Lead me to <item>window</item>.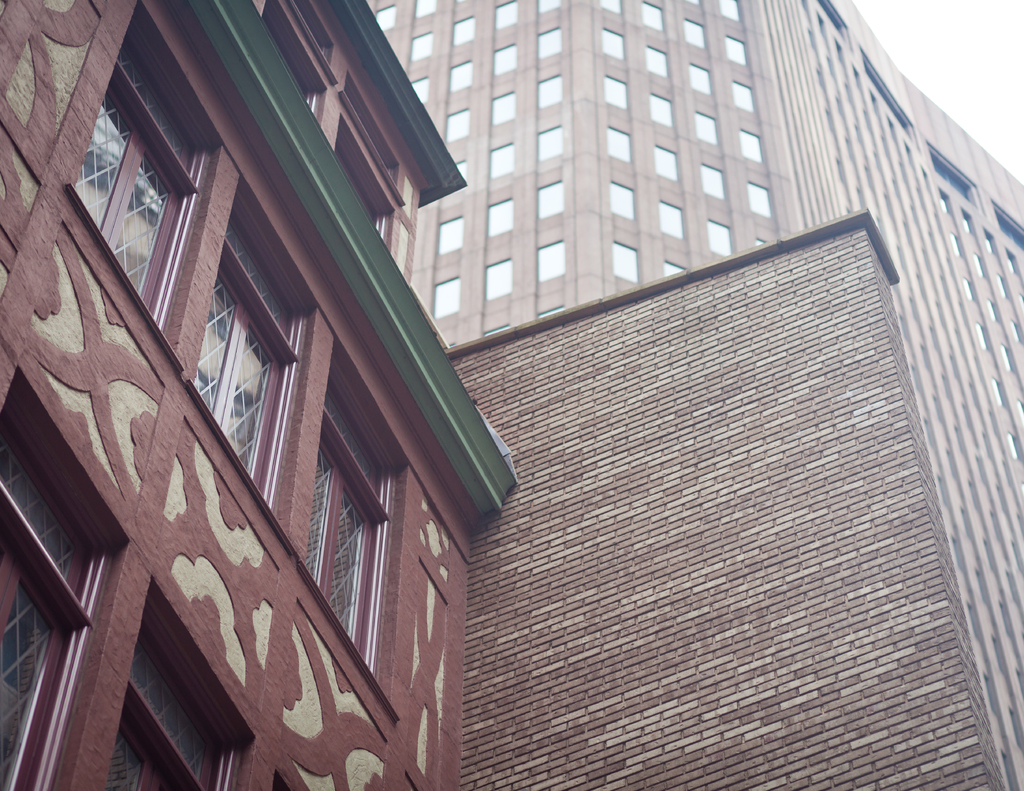
Lead to locate(748, 182, 772, 219).
